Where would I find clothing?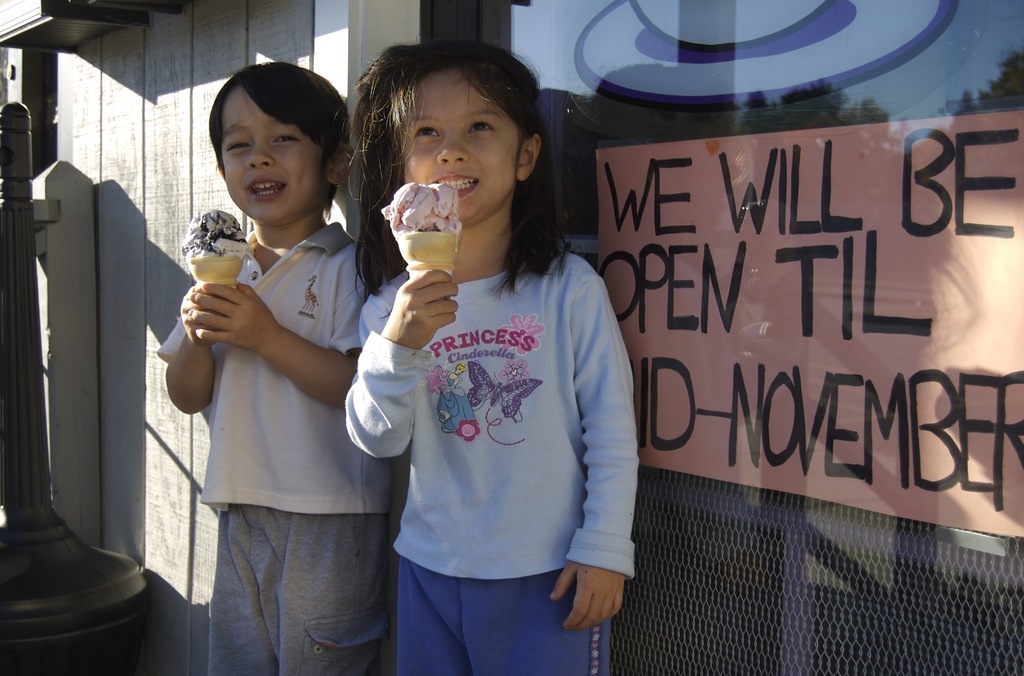
At x1=351, y1=198, x2=630, y2=645.
